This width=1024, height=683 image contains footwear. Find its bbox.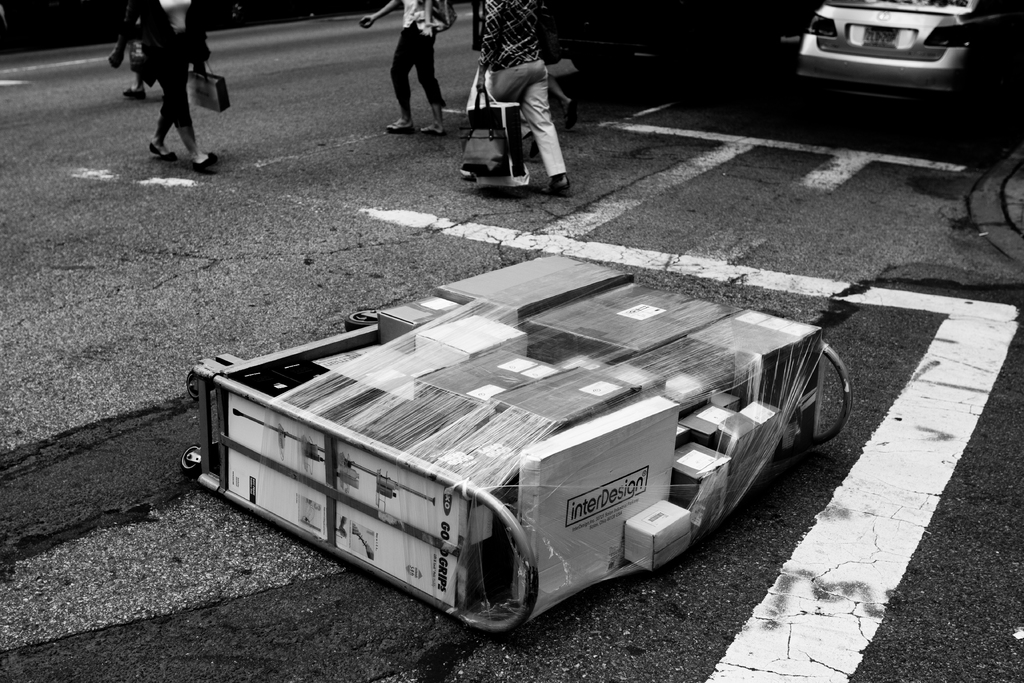
<bbox>122, 88, 148, 104</bbox>.
